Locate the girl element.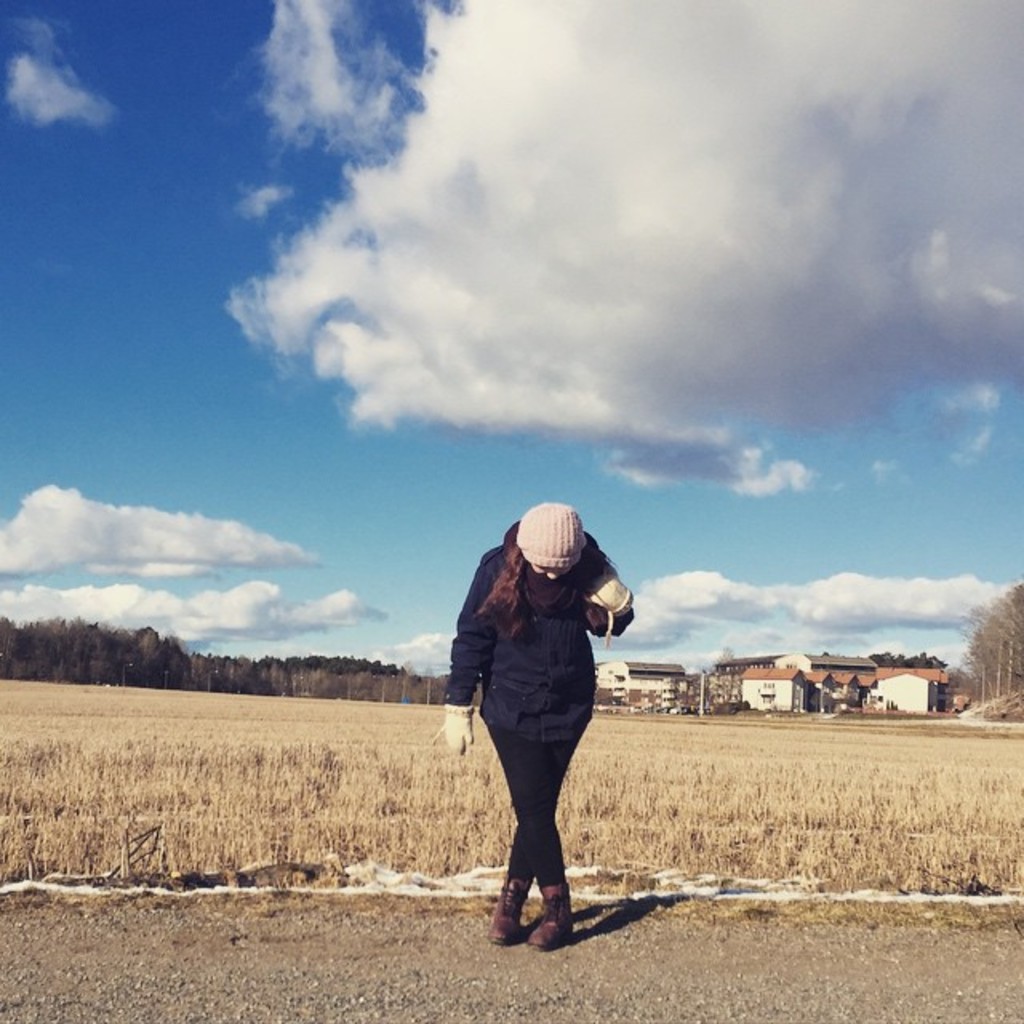
Element bbox: region(443, 504, 629, 949).
